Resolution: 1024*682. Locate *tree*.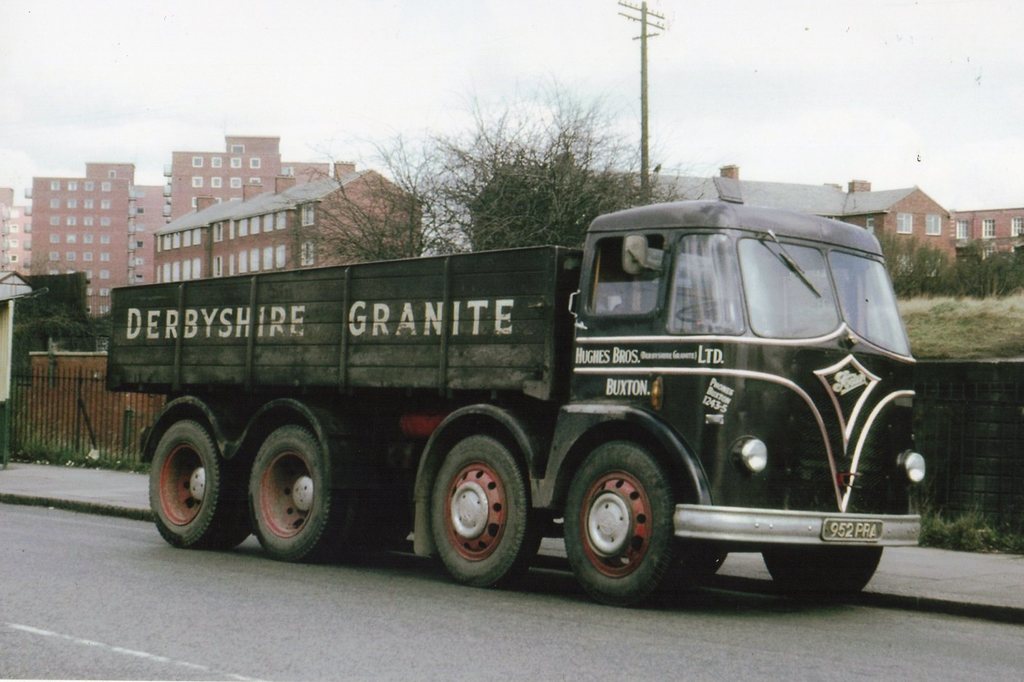
box=[944, 248, 1023, 293].
